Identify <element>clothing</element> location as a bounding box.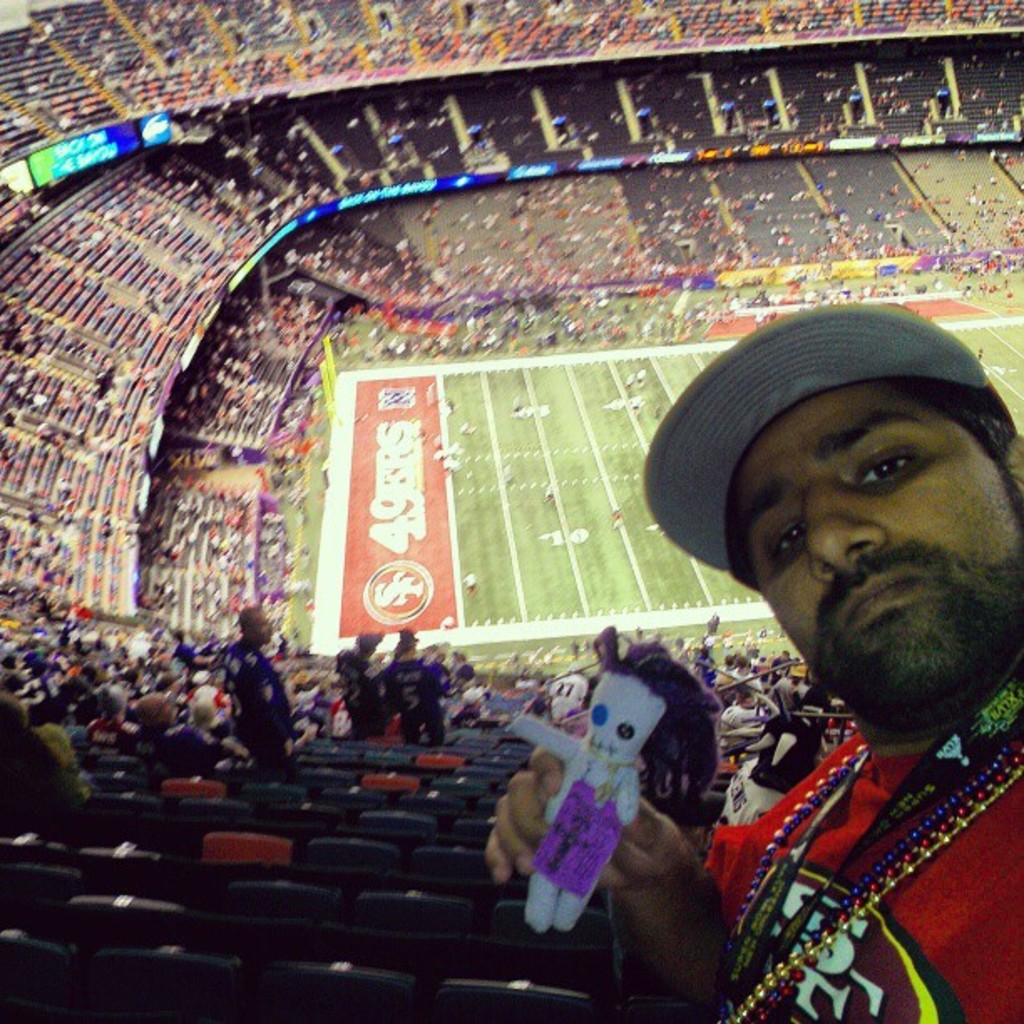
box(223, 643, 298, 766).
